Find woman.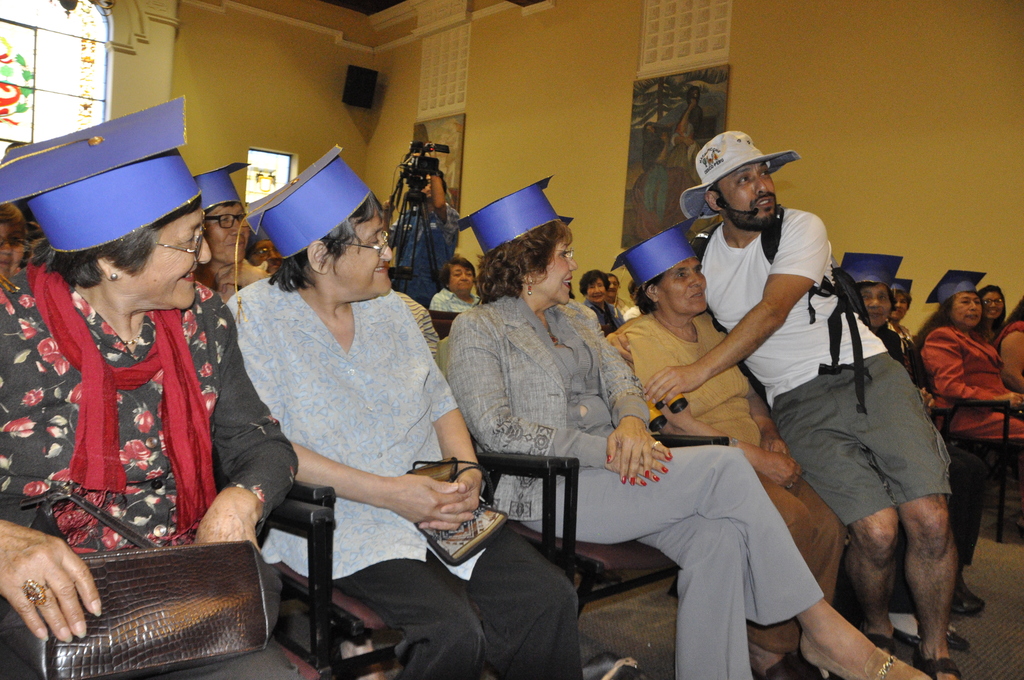
l=976, t=289, r=1004, b=339.
